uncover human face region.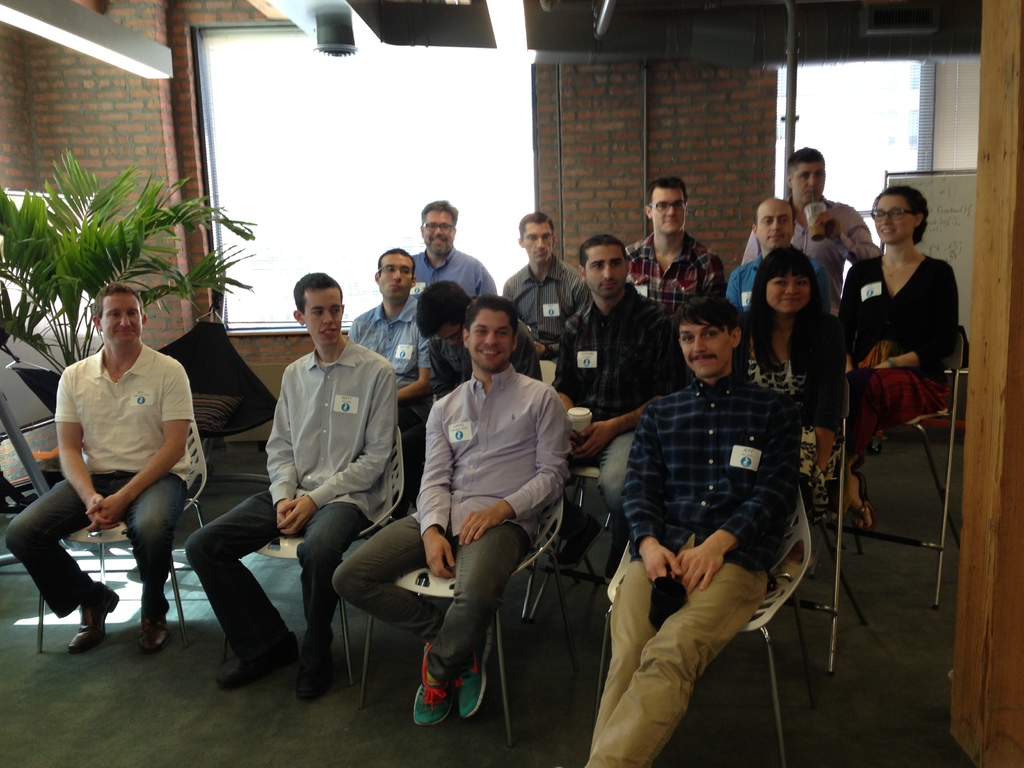
Uncovered: 876/193/911/243.
